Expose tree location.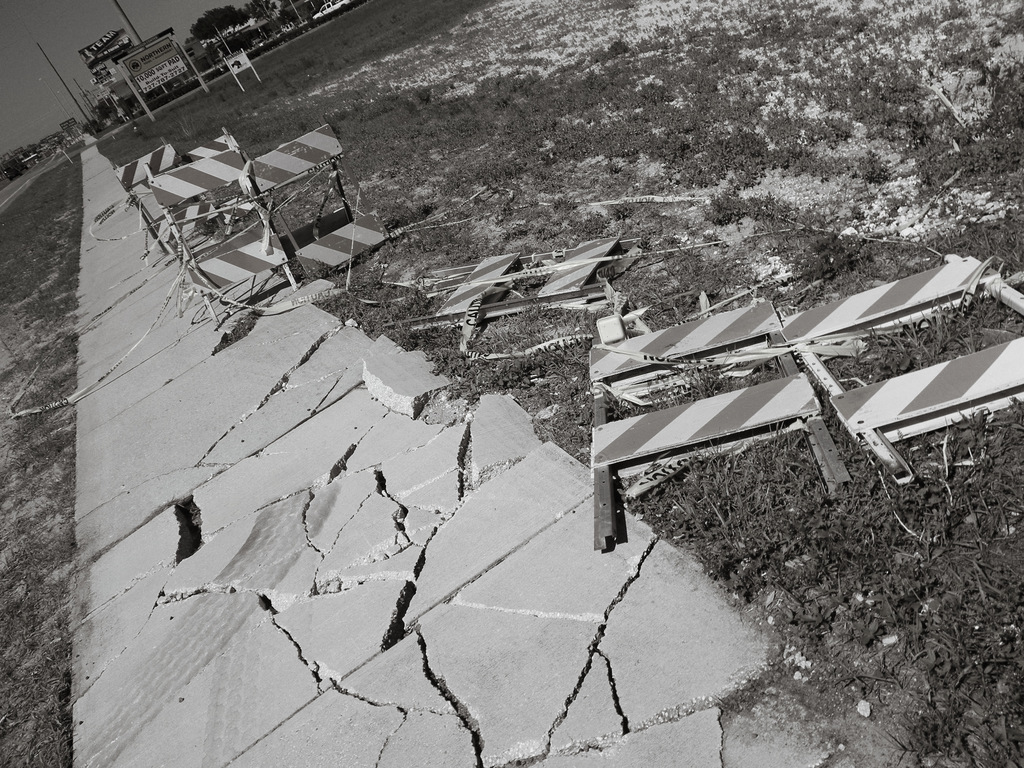
Exposed at x1=279, y1=5, x2=294, y2=24.
